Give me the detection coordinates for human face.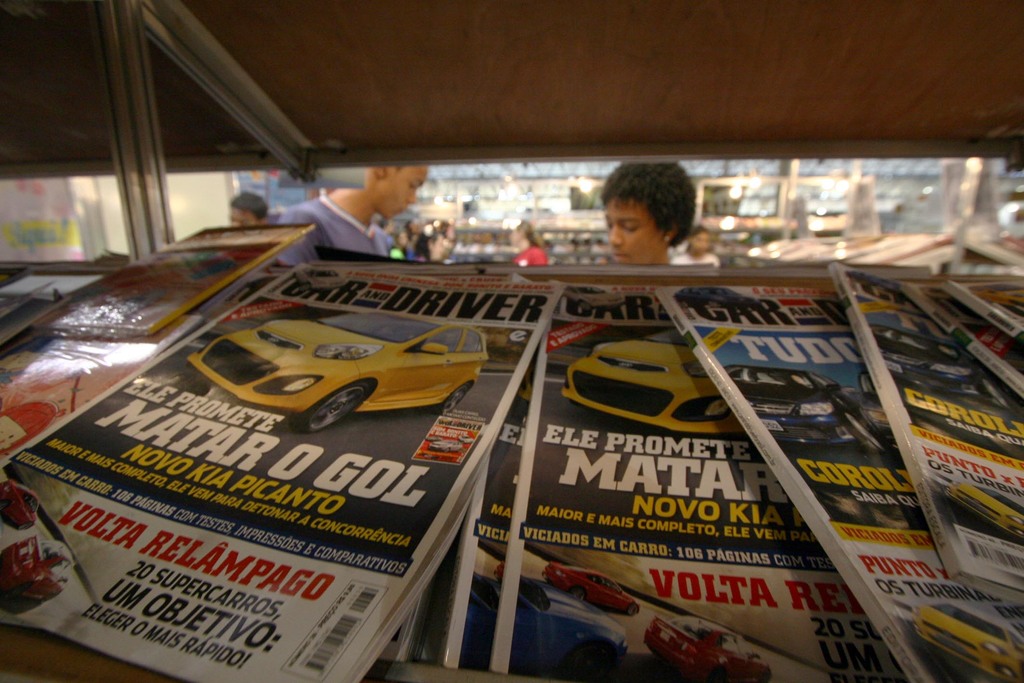
bbox=[388, 162, 430, 220].
